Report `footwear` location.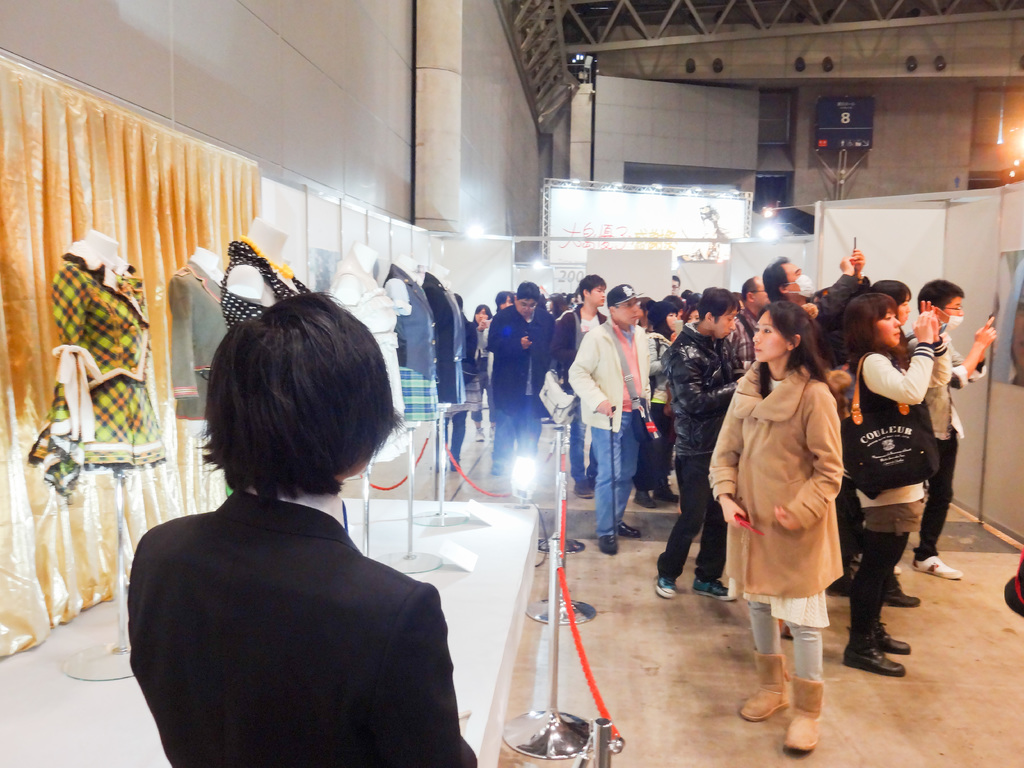
Report: x1=569 y1=481 x2=594 y2=500.
